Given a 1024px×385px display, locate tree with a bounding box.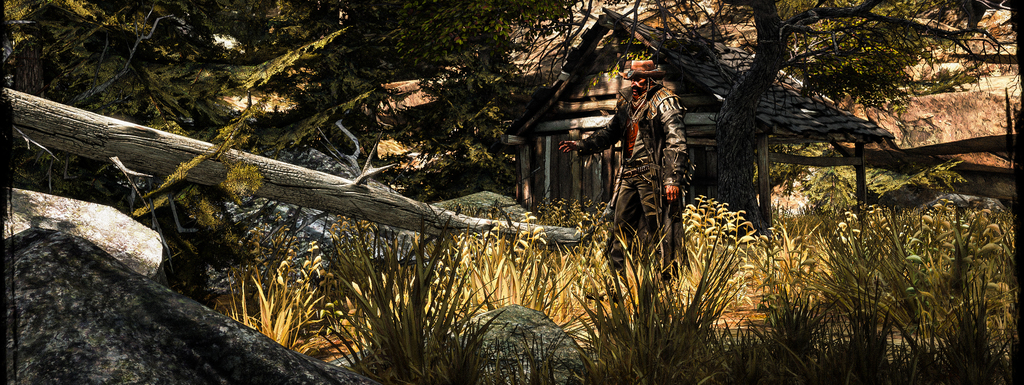
Located: rect(509, 0, 1023, 213).
